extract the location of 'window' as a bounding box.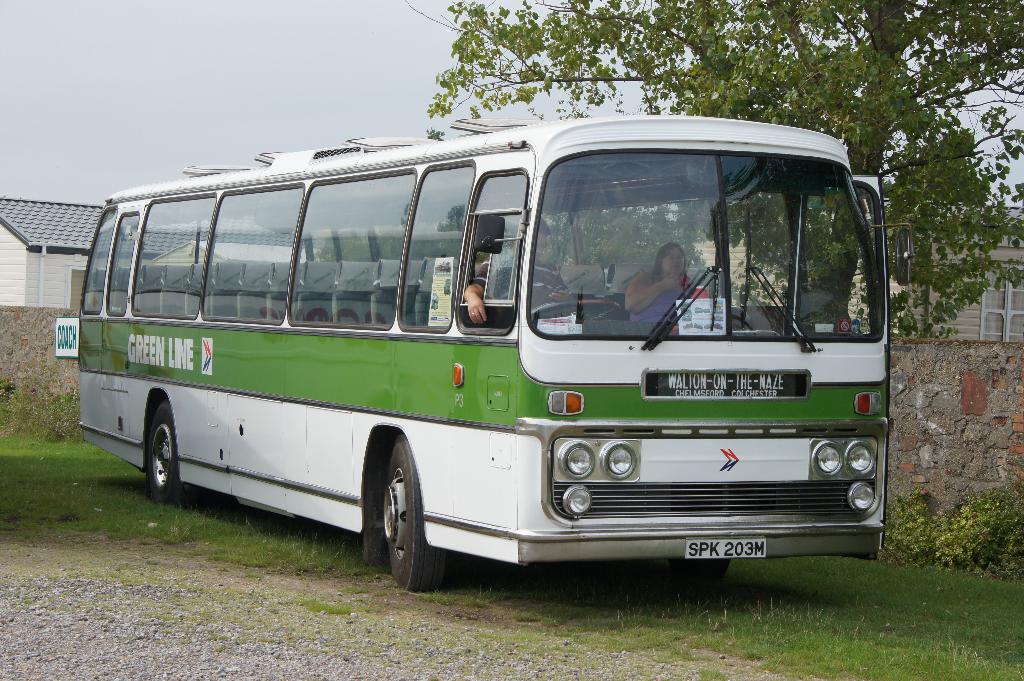
left=984, top=267, right=1023, bottom=343.
